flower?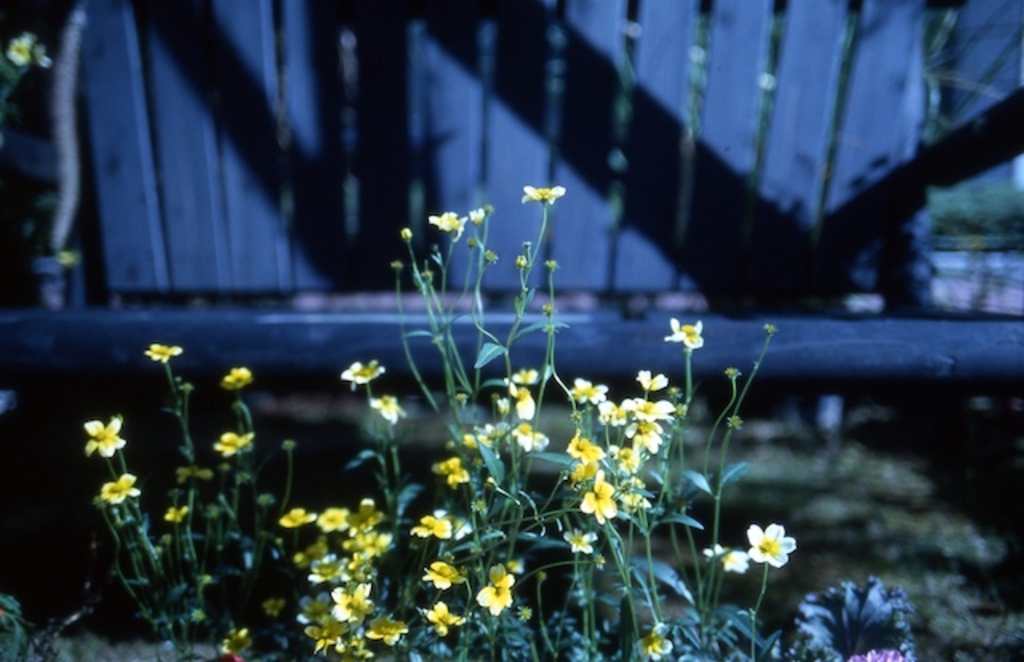
[left=749, top=521, right=798, bottom=566]
